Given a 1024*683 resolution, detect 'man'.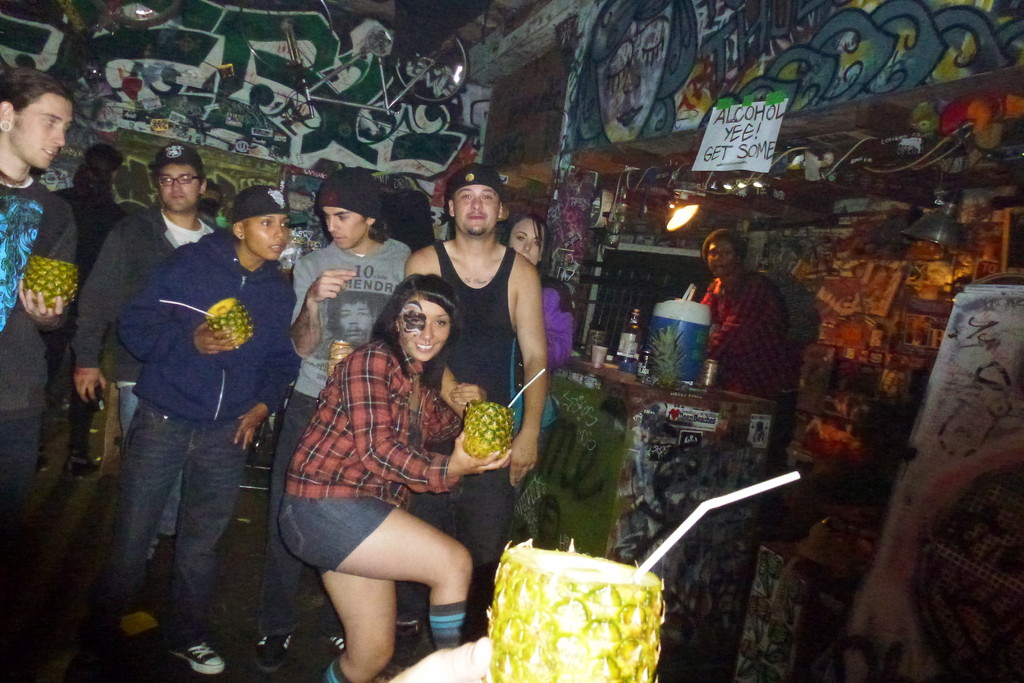
Rect(0, 67, 79, 533).
